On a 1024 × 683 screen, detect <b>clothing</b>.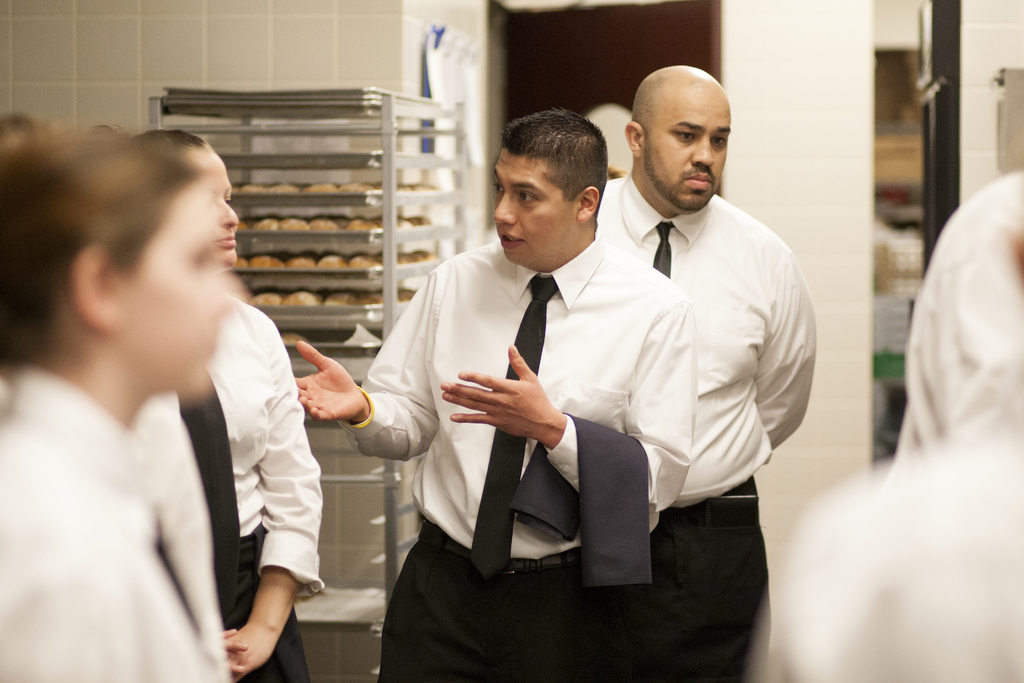
rect(122, 286, 326, 682).
